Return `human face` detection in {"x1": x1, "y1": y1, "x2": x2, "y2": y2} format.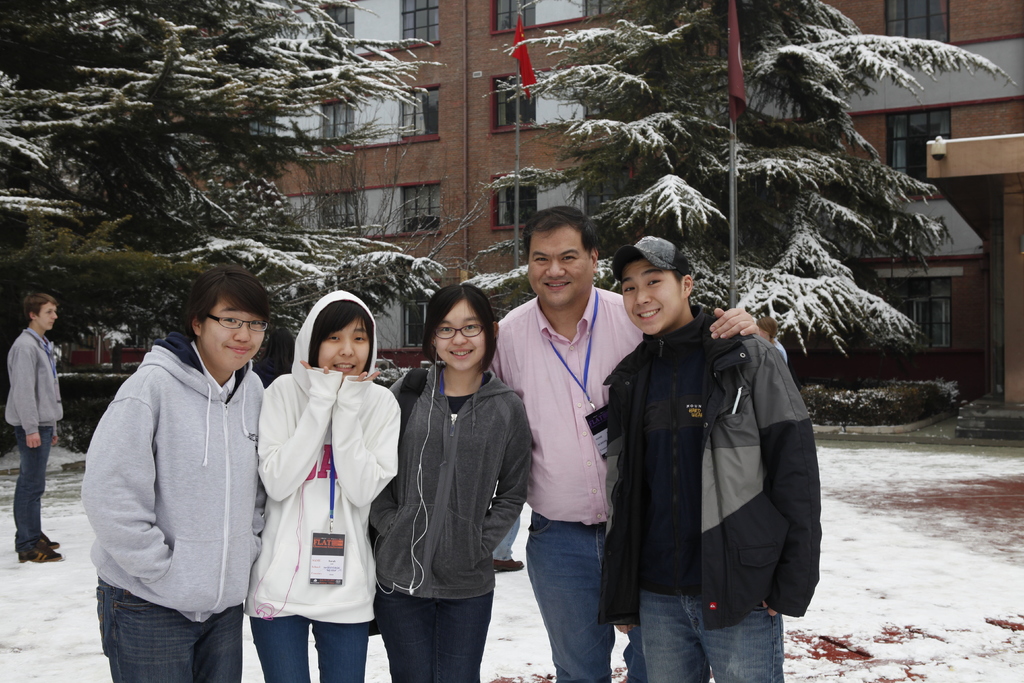
{"x1": 34, "y1": 303, "x2": 58, "y2": 331}.
